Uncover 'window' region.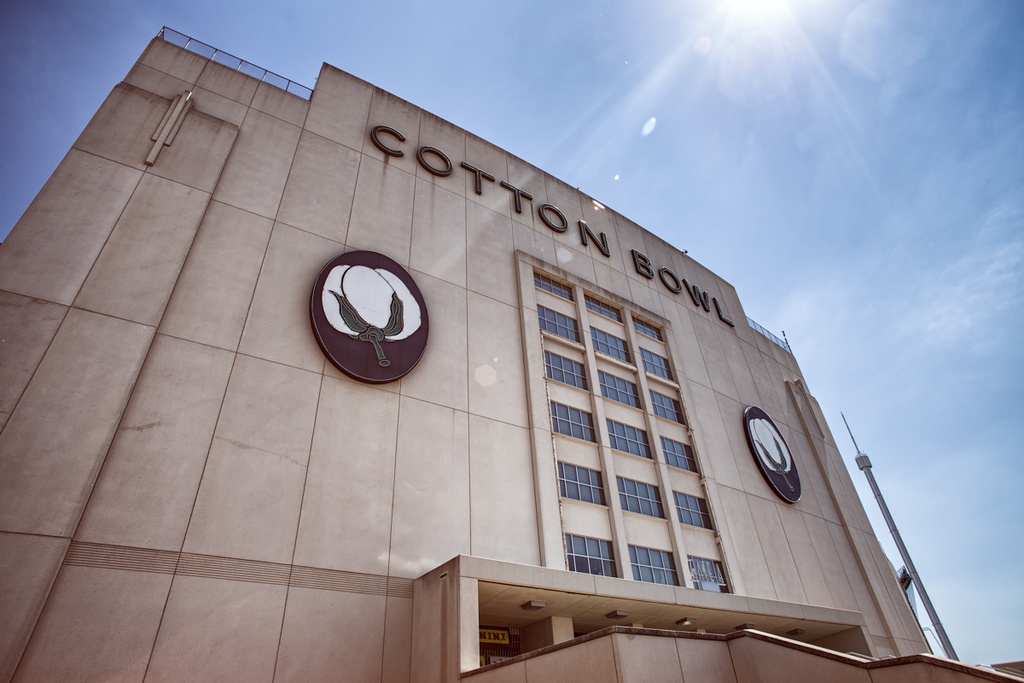
Uncovered: 539,349,590,394.
